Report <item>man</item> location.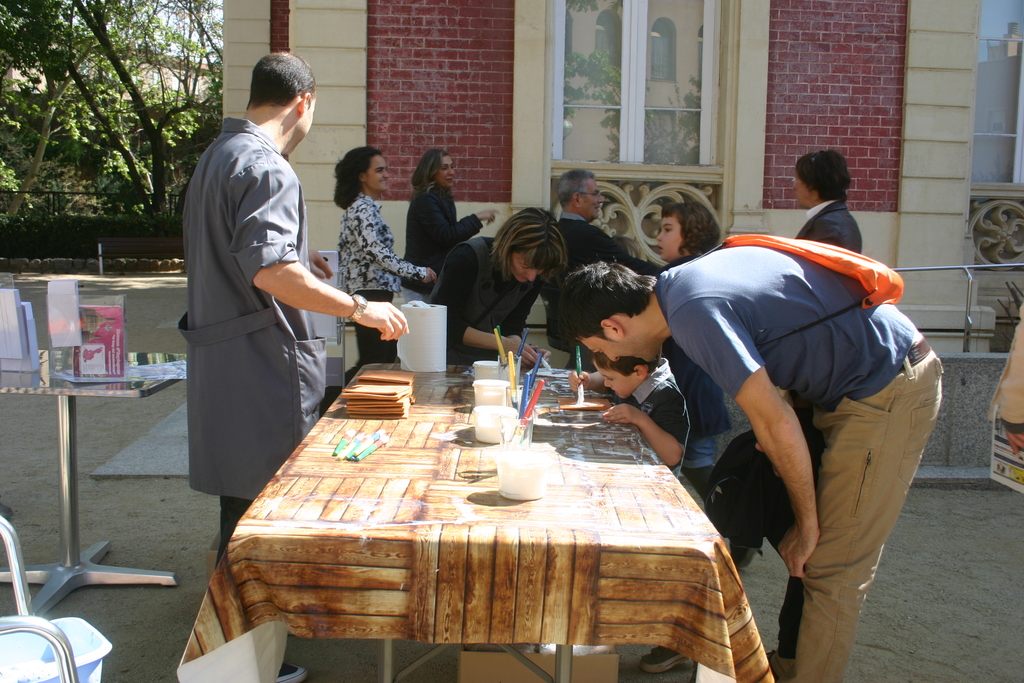
Report: <region>181, 44, 410, 574</region>.
